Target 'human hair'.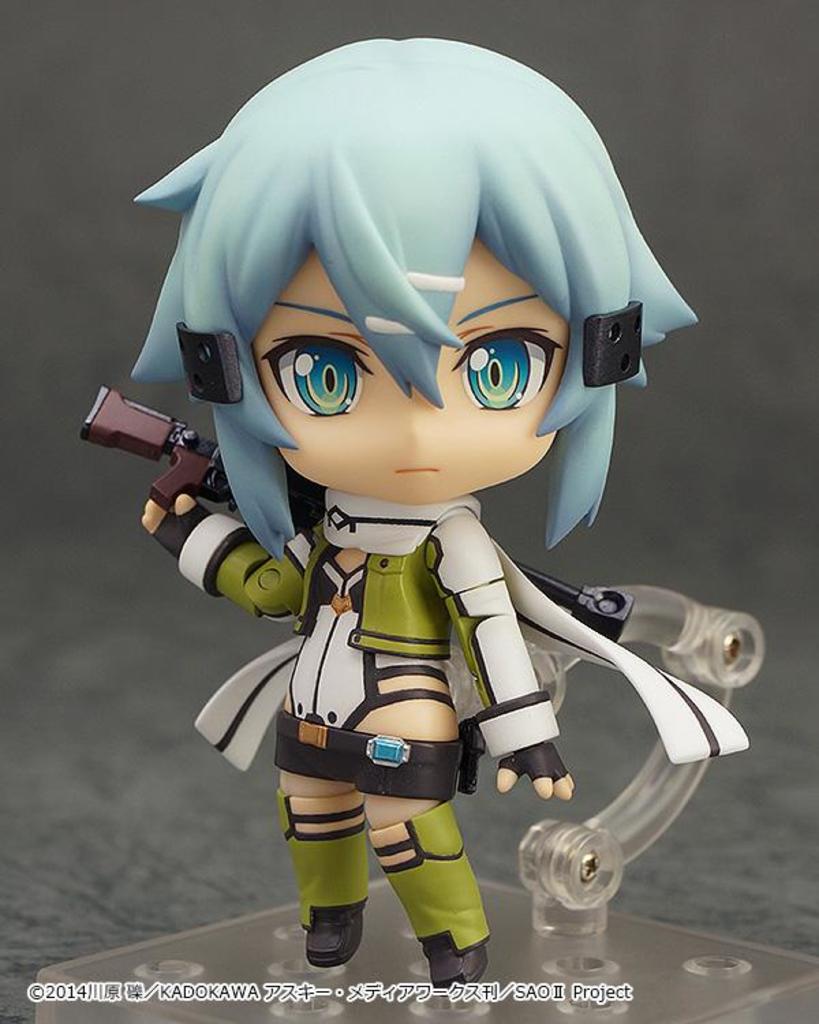
Target region: bbox=(142, 53, 678, 528).
